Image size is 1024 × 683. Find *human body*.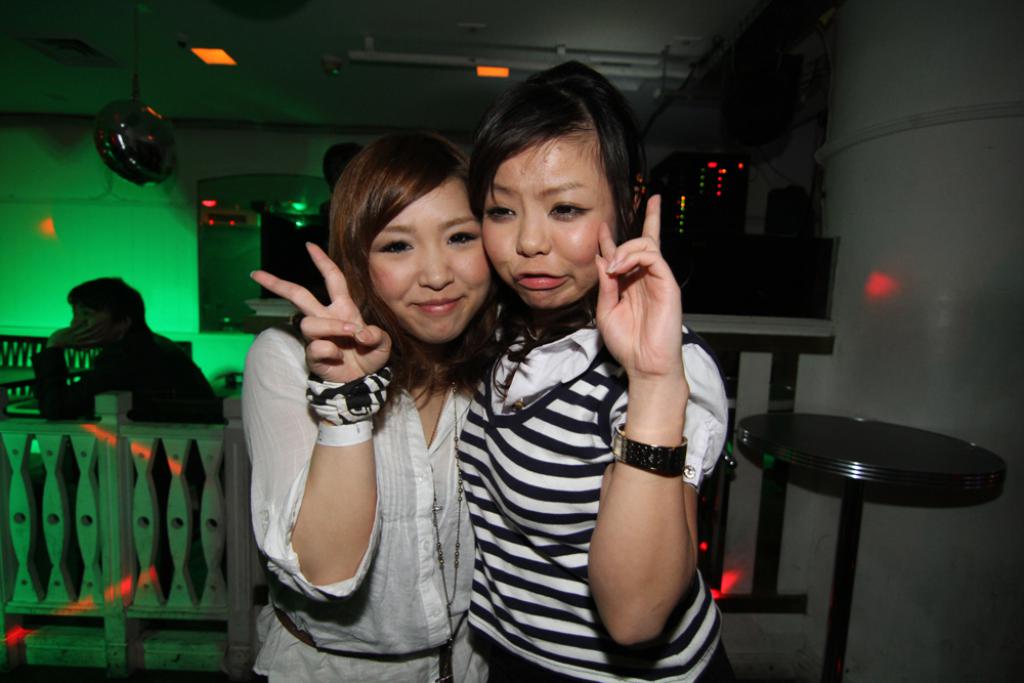
crop(231, 161, 478, 678).
